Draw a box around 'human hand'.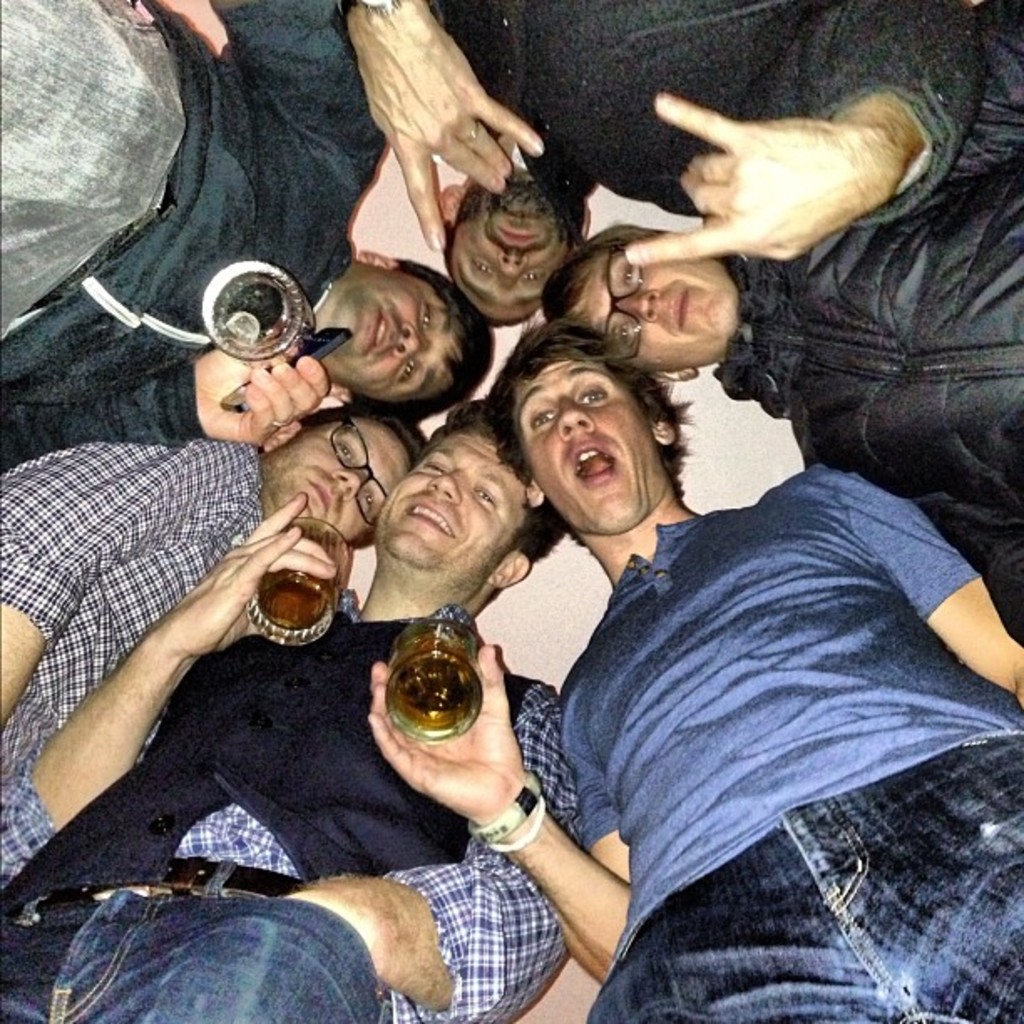
x1=189, y1=326, x2=331, y2=450.
